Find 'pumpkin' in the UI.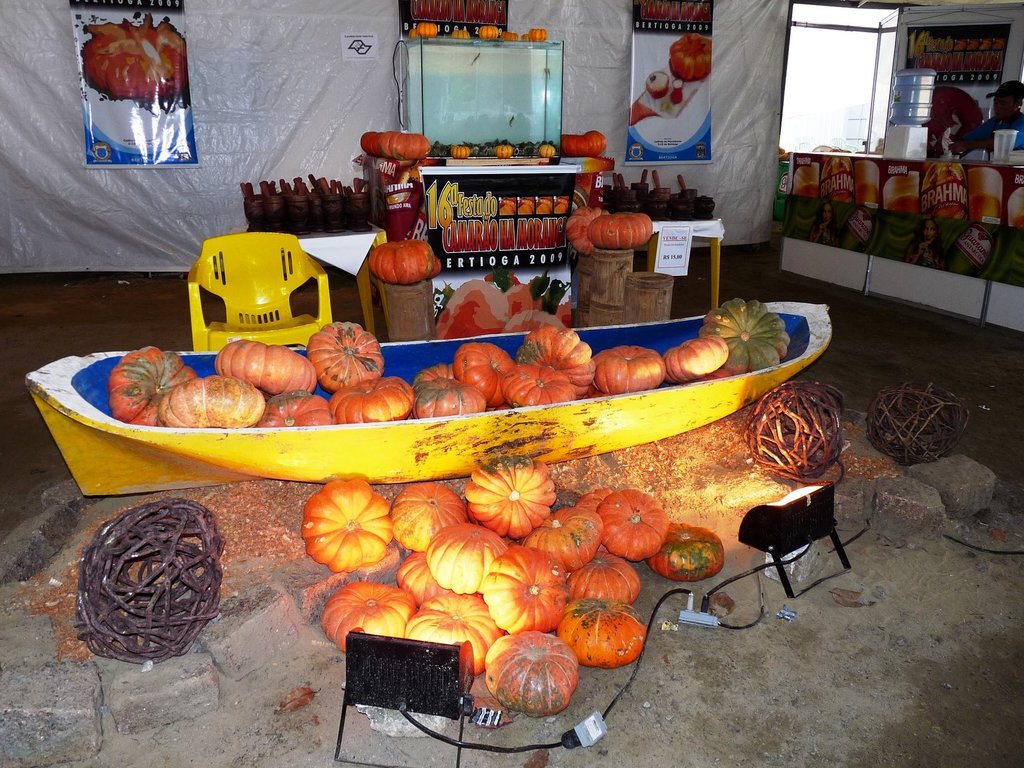
UI element at Rect(954, 40, 963, 49).
